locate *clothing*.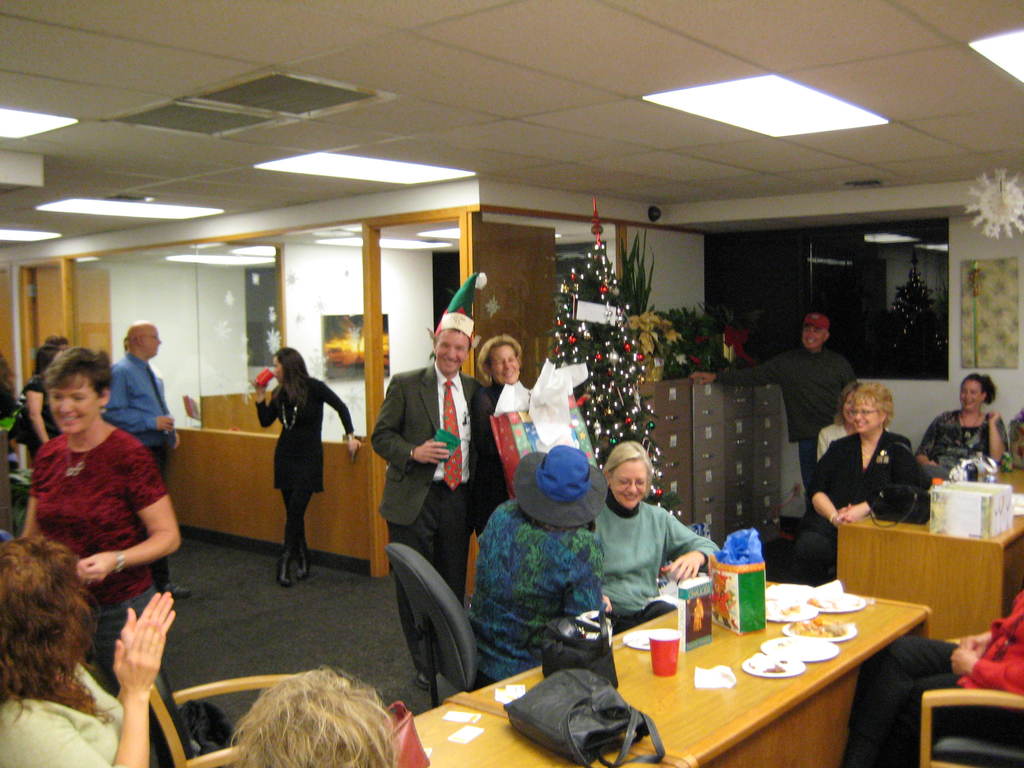
Bounding box: <bbox>369, 364, 482, 683</bbox>.
